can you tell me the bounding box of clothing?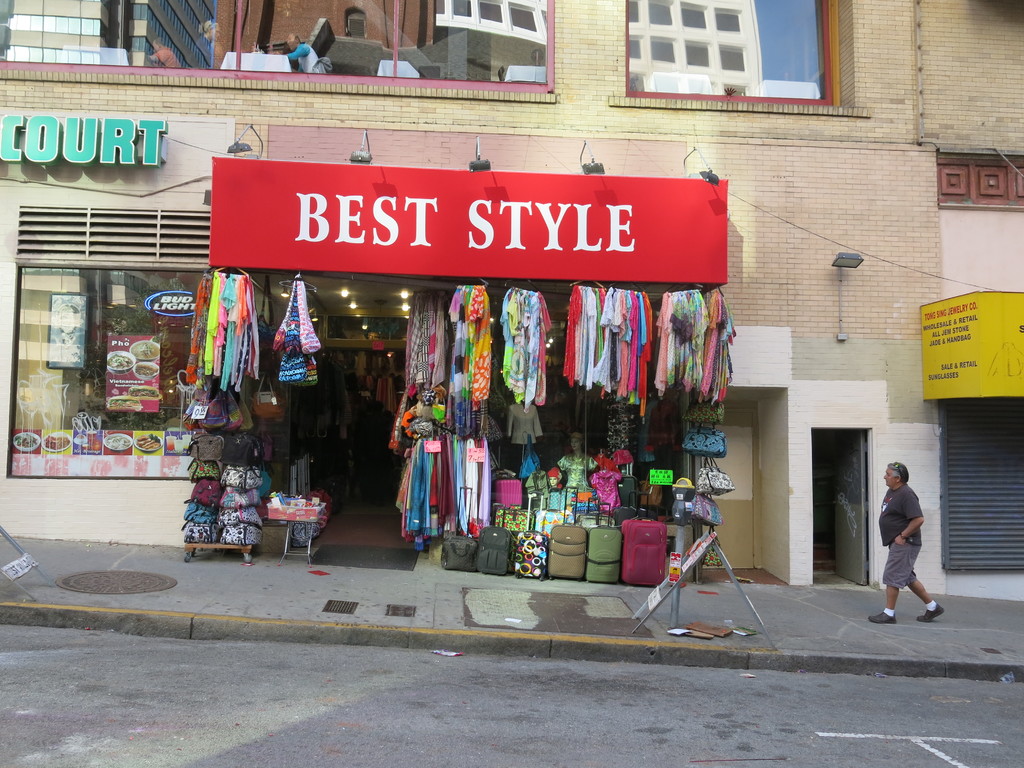
detection(404, 283, 499, 402).
